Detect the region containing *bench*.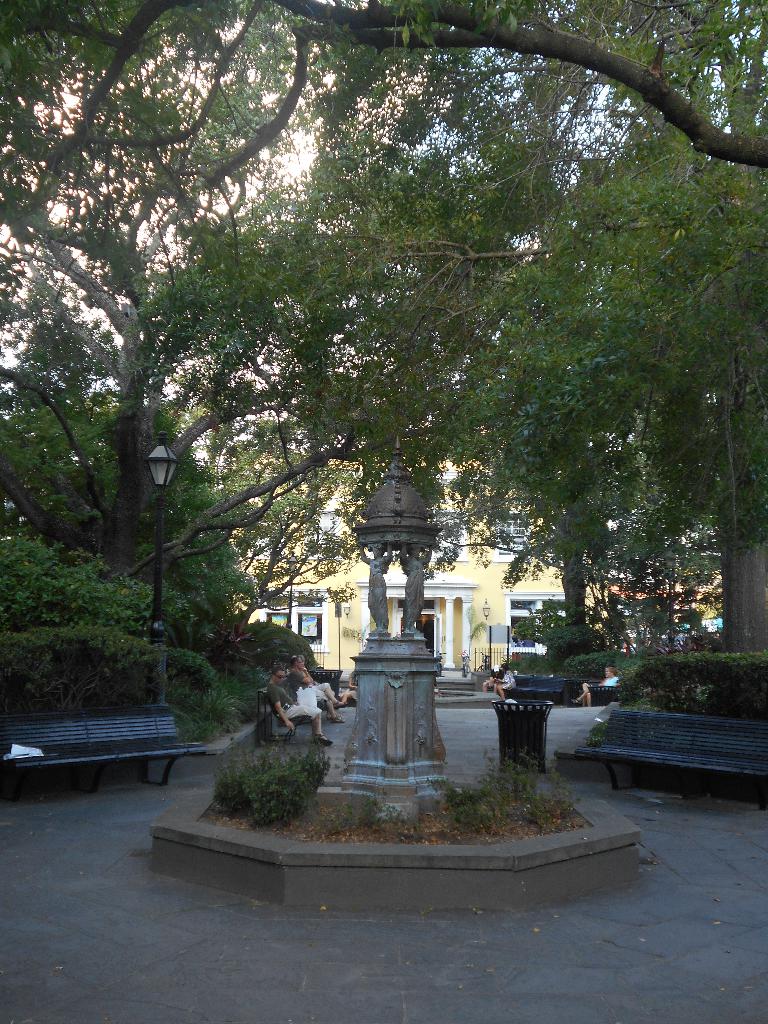
(x1=258, y1=676, x2=328, y2=746).
